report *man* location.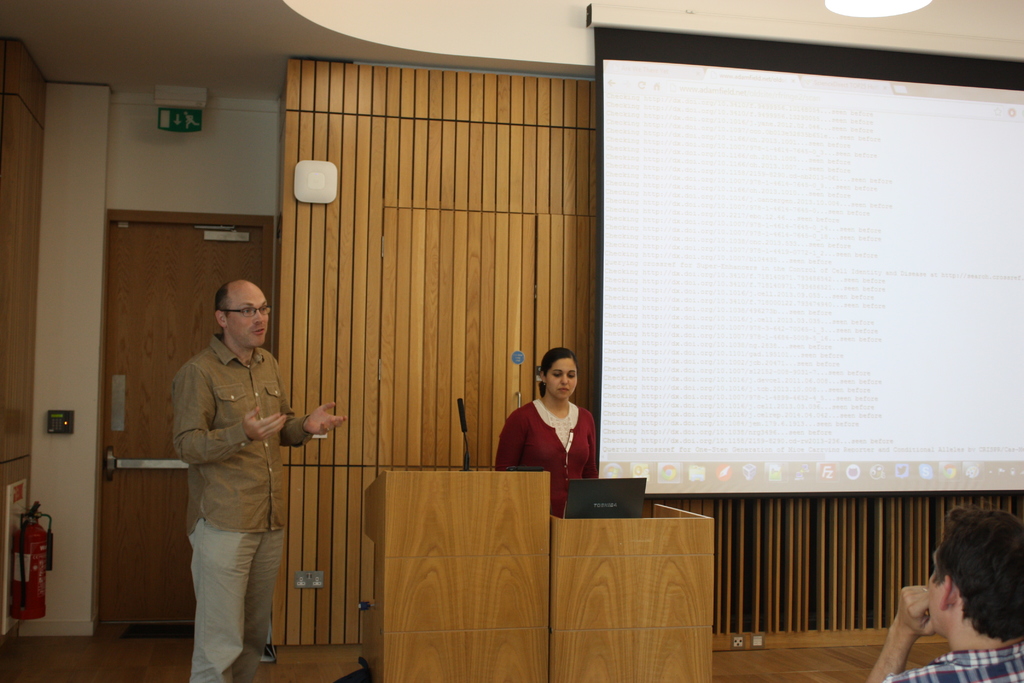
Report: [184, 283, 356, 682].
